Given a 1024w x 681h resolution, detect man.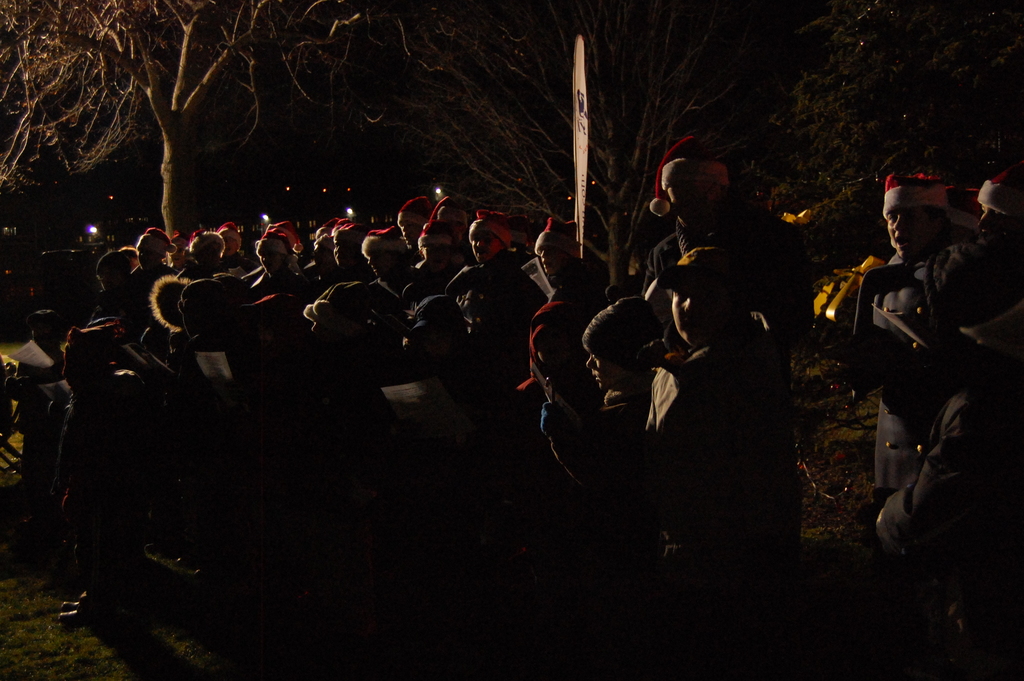
x1=638 y1=158 x2=797 y2=367.
